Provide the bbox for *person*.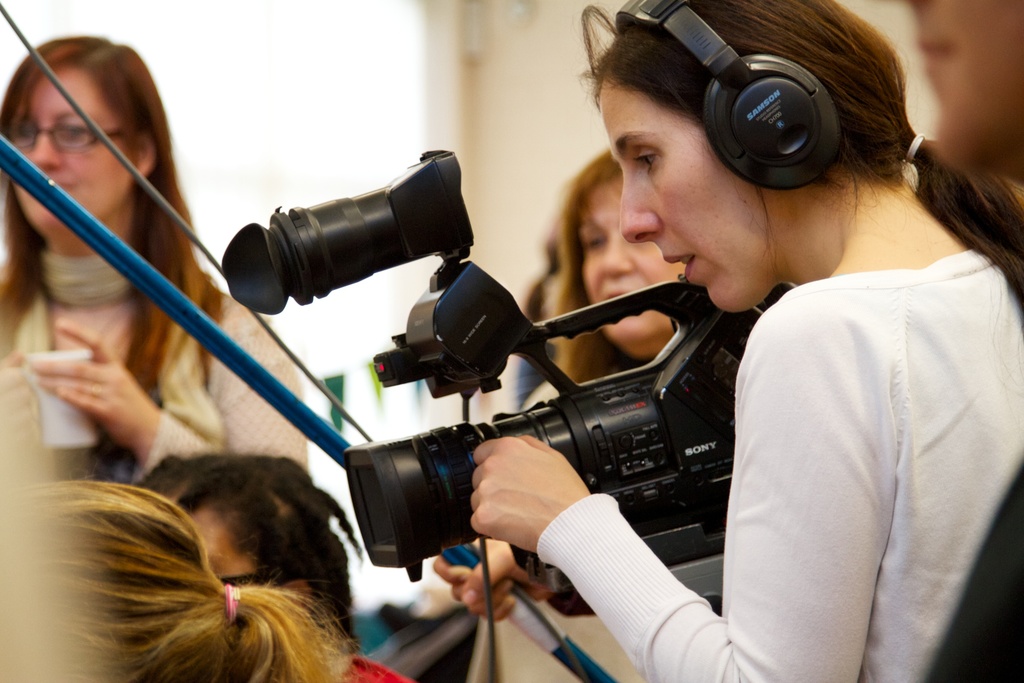
0,37,309,483.
